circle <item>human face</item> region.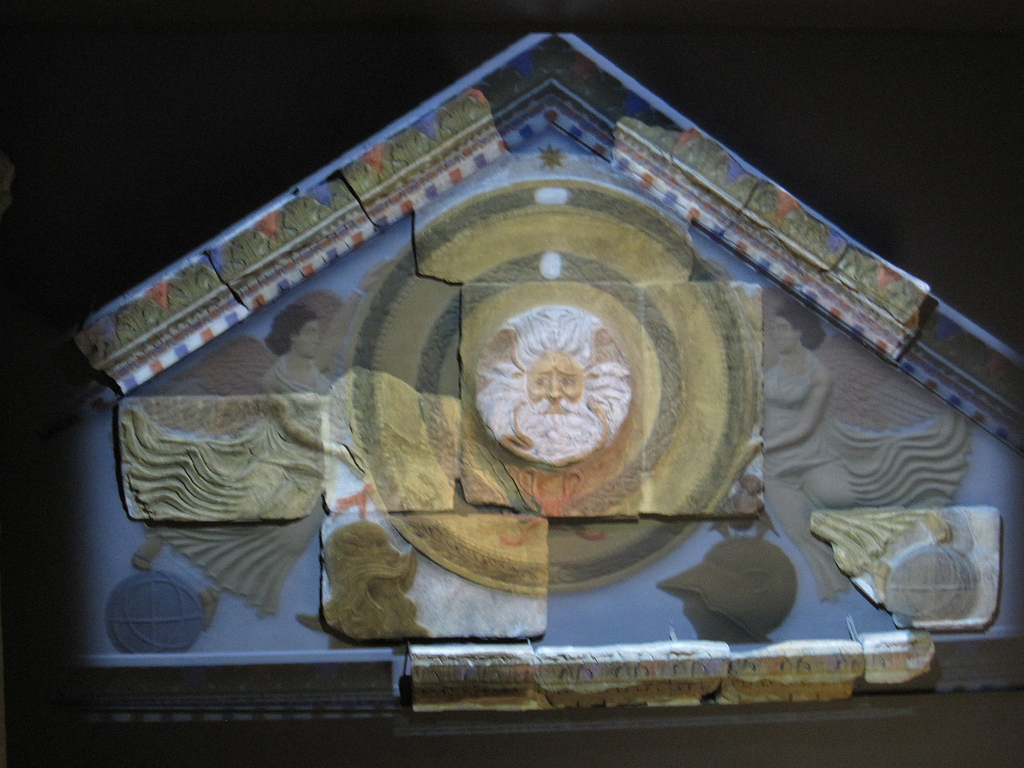
Region: select_region(772, 316, 792, 349).
